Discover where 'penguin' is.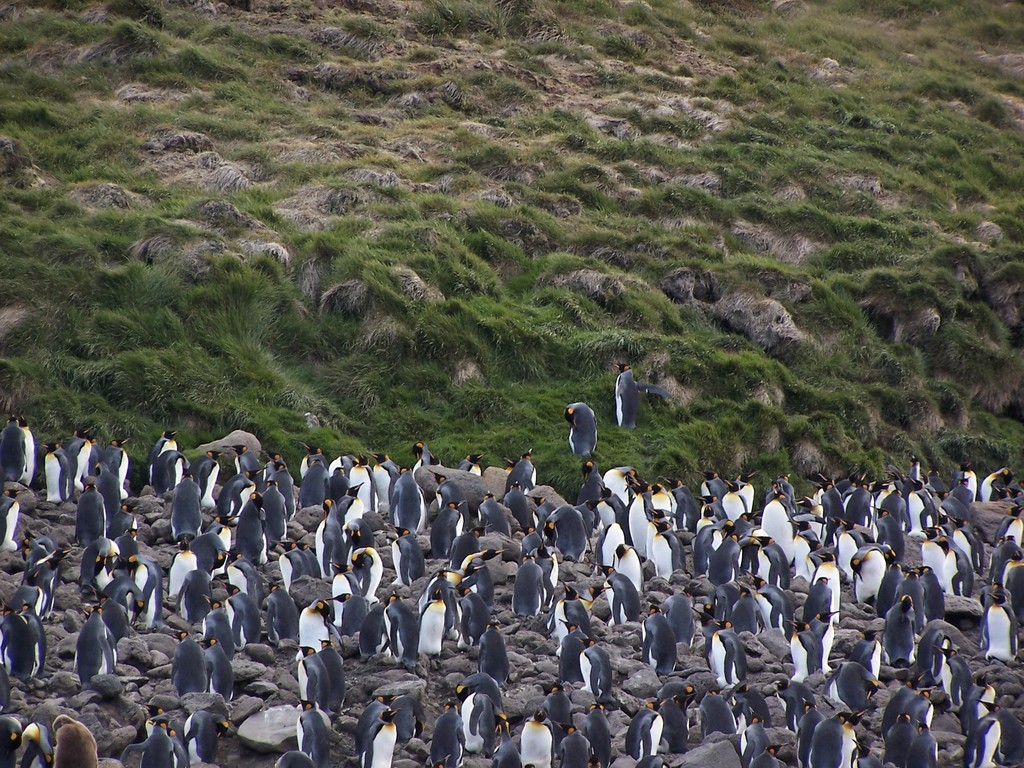
Discovered at <region>374, 452, 397, 517</region>.
